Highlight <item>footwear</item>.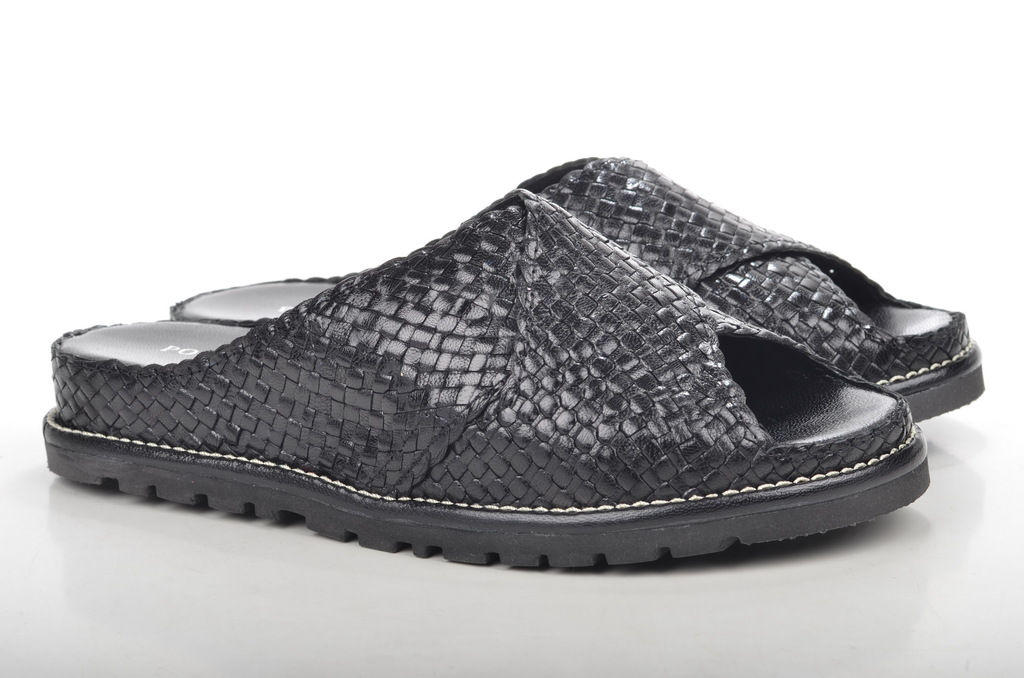
Highlighted region: region(162, 152, 987, 423).
